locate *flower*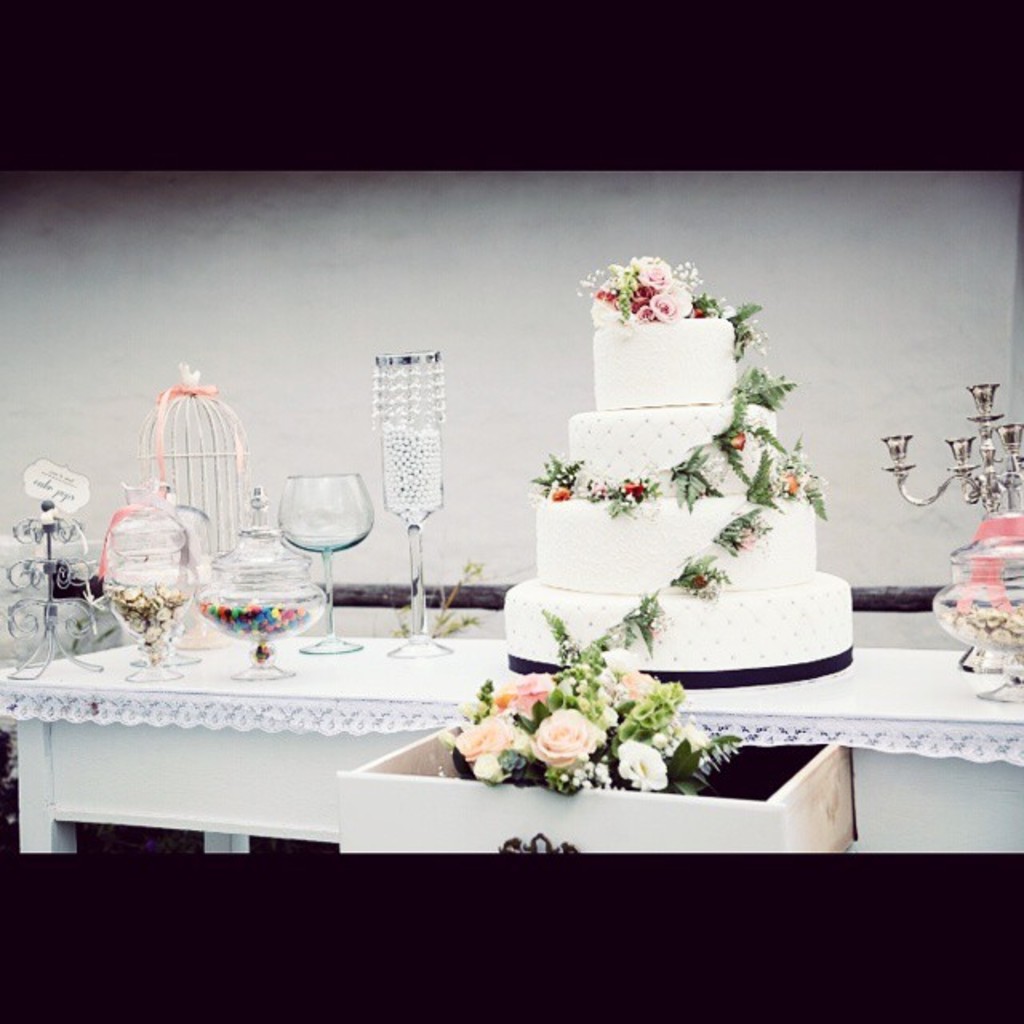
{"left": 459, "top": 723, "right": 522, "bottom": 773}
